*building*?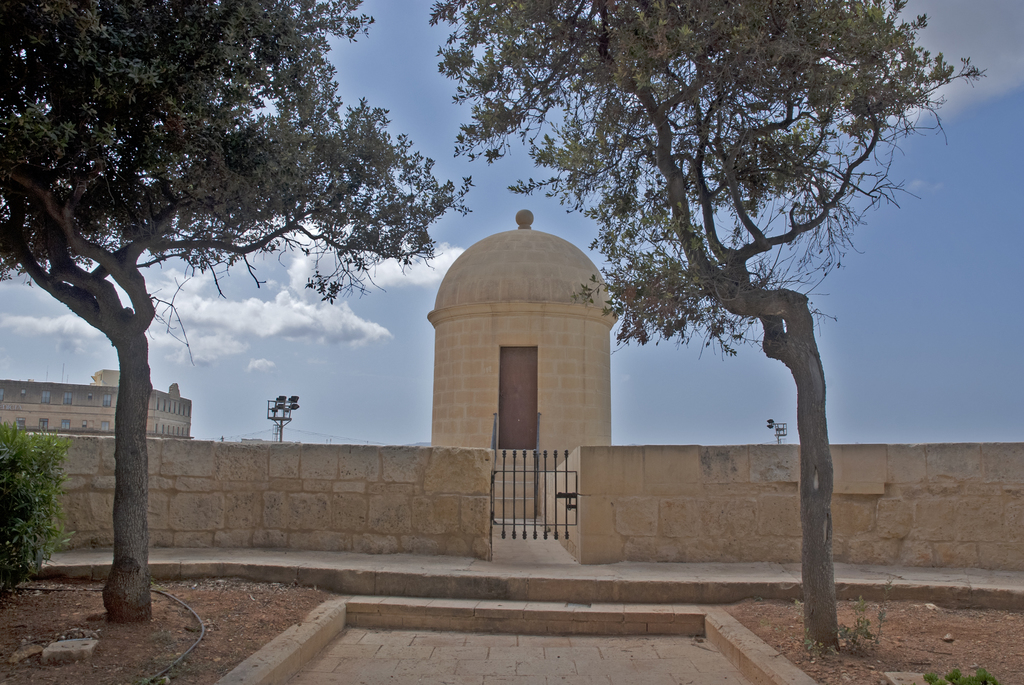
(x1=0, y1=365, x2=196, y2=434)
